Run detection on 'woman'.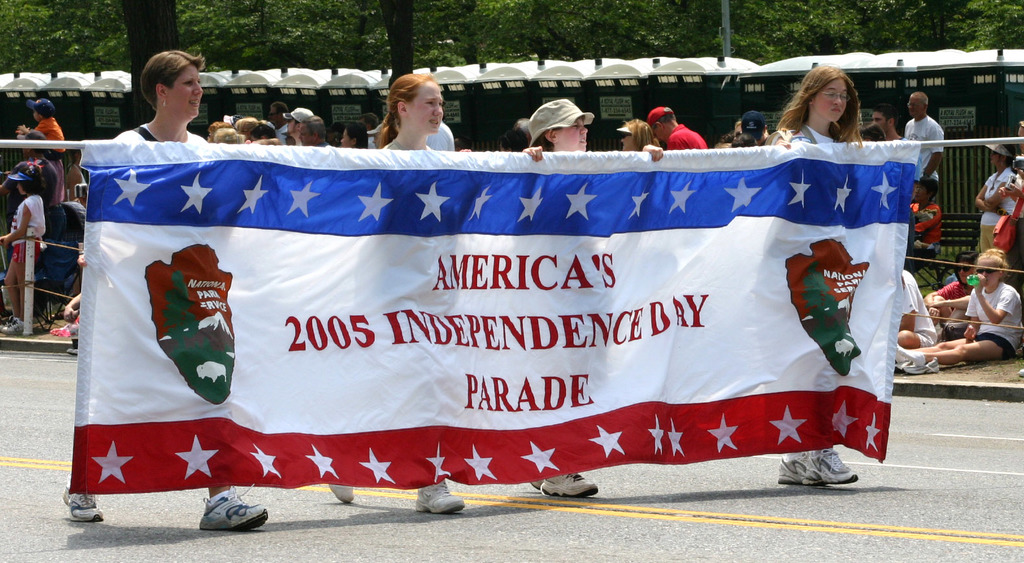
Result: select_region(899, 245, 1022, 368).
